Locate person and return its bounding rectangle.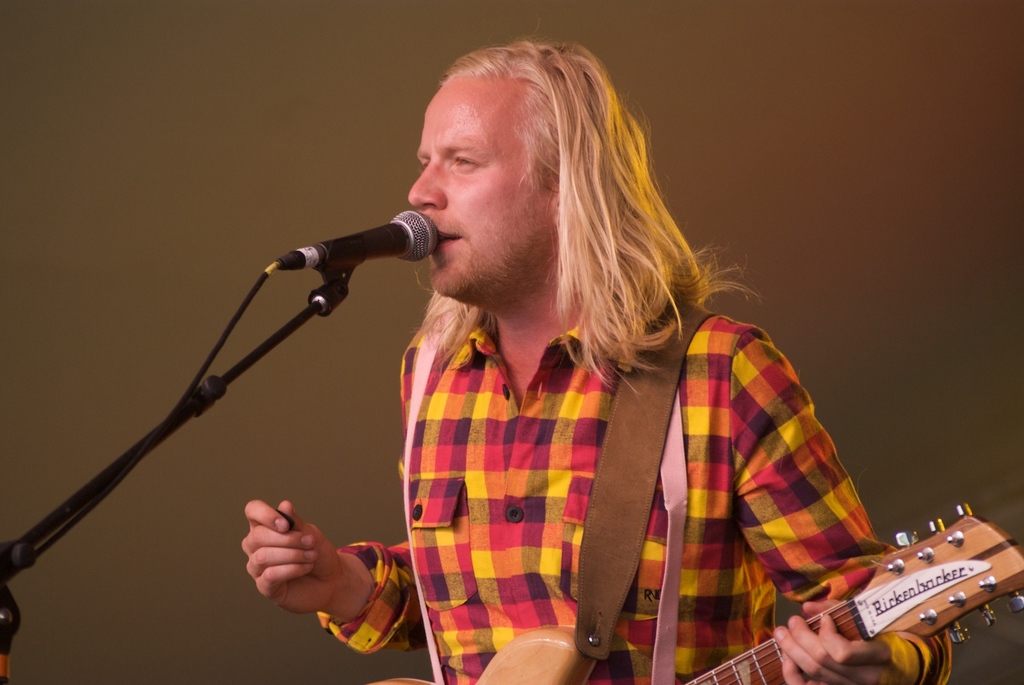
[x1=242, y1=34, x2=957, y2=684].
